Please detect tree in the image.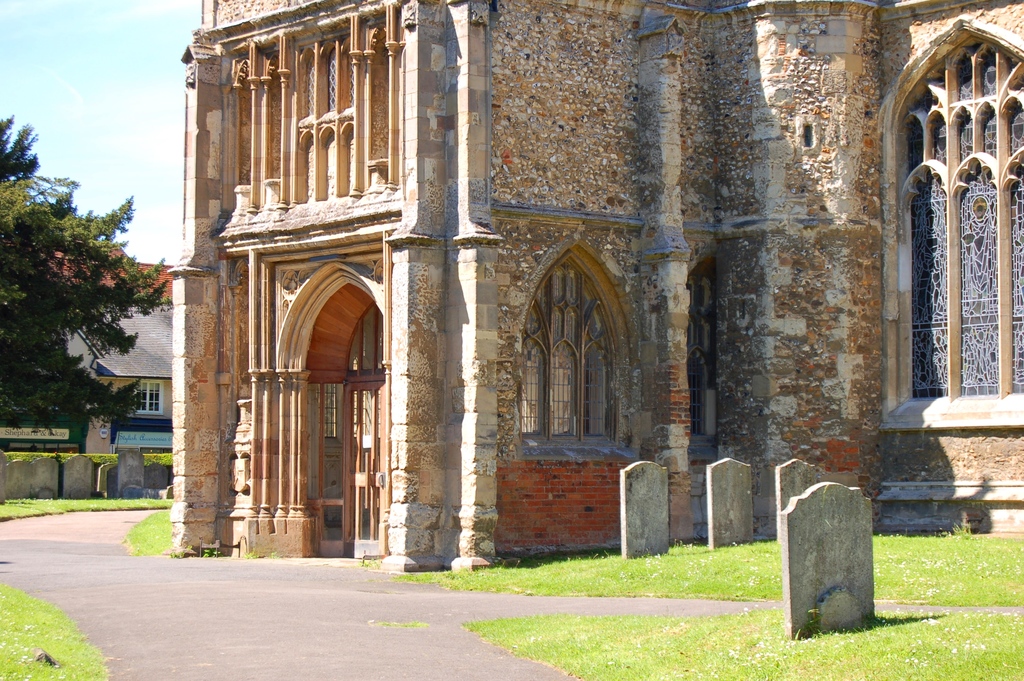
[left=0, top=115, right=170, bottom=437].
